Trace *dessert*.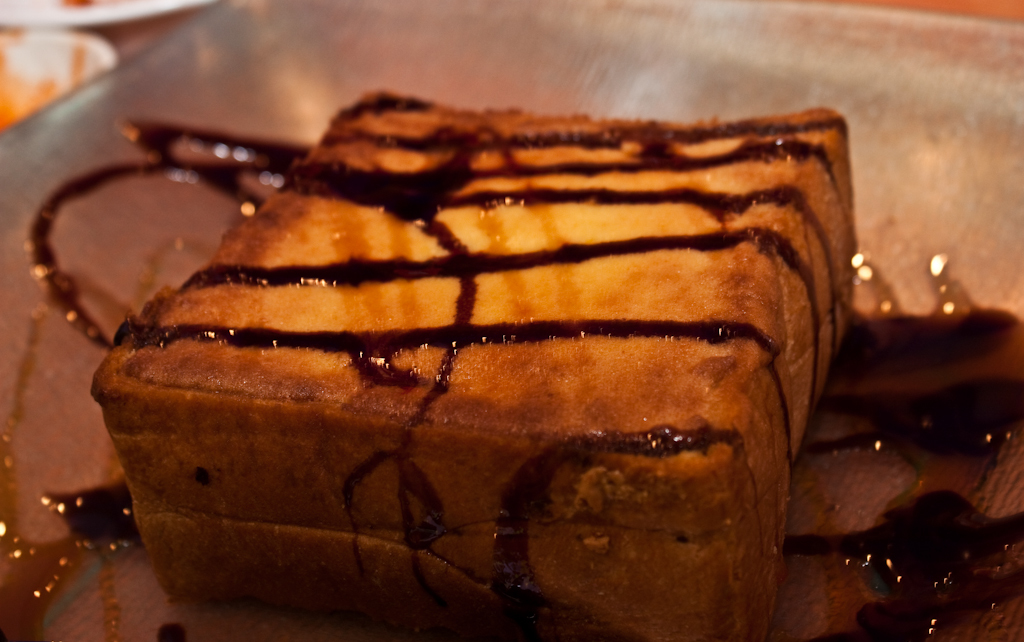
Traced to [left=38, top=84, right=872, bottom=622].
